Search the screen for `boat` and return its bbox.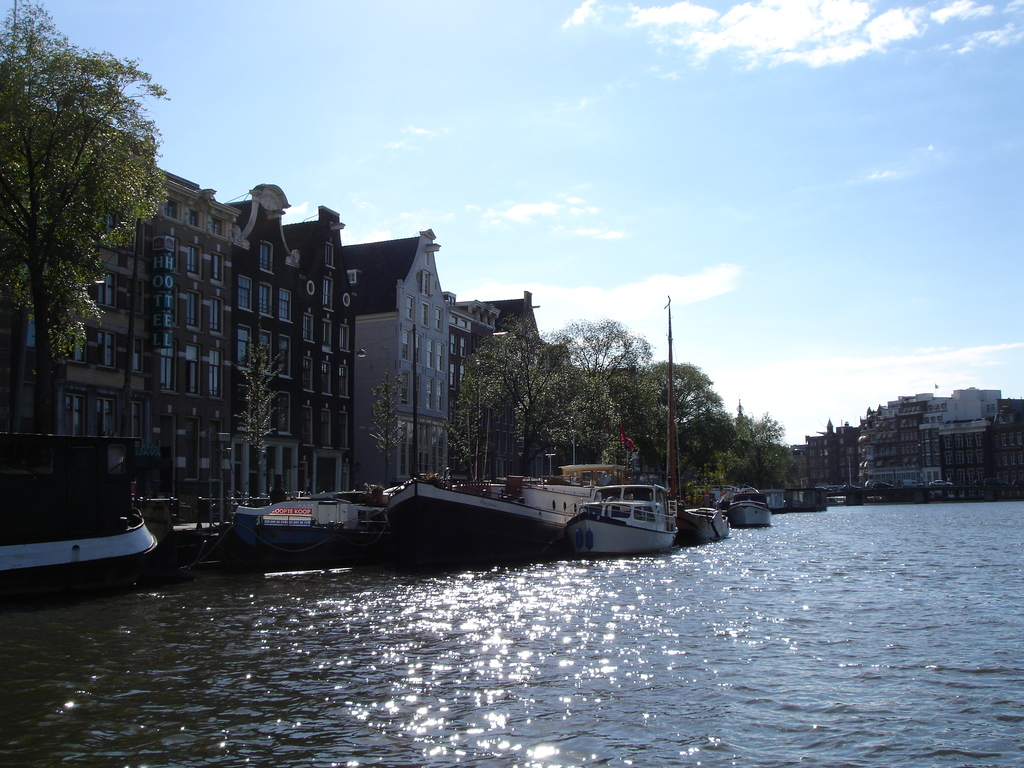
Found: 0/467/154/607.
